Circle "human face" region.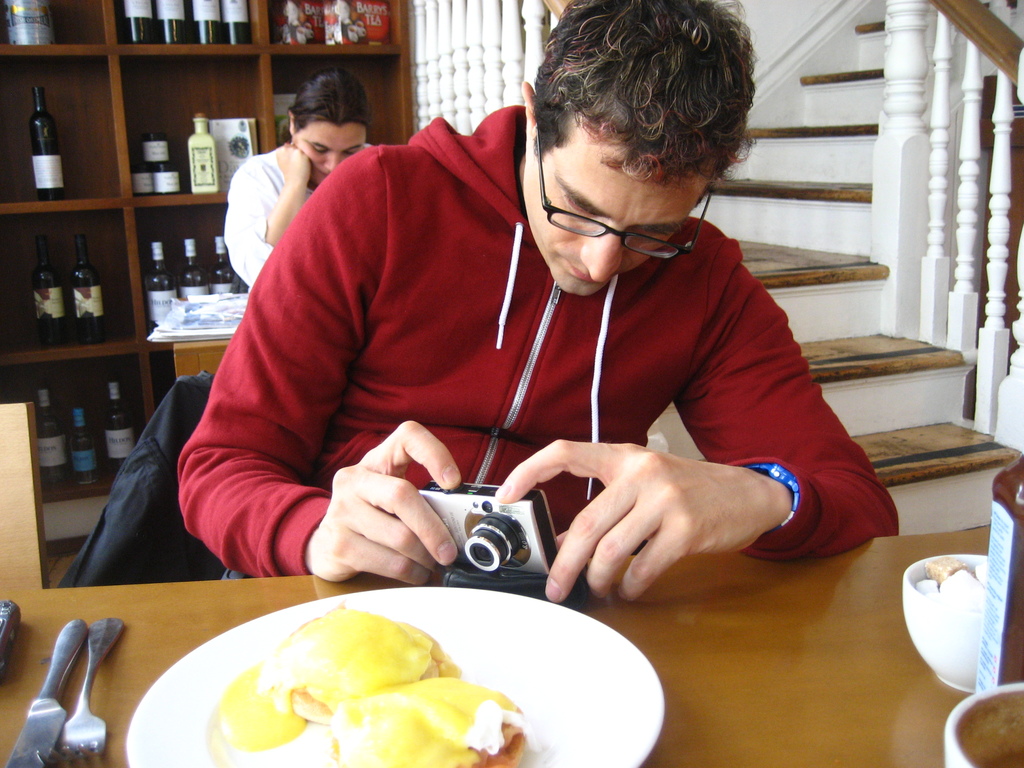
Region: {"left": 525, "top": 120, "right": 702, "bottom": 299}.
